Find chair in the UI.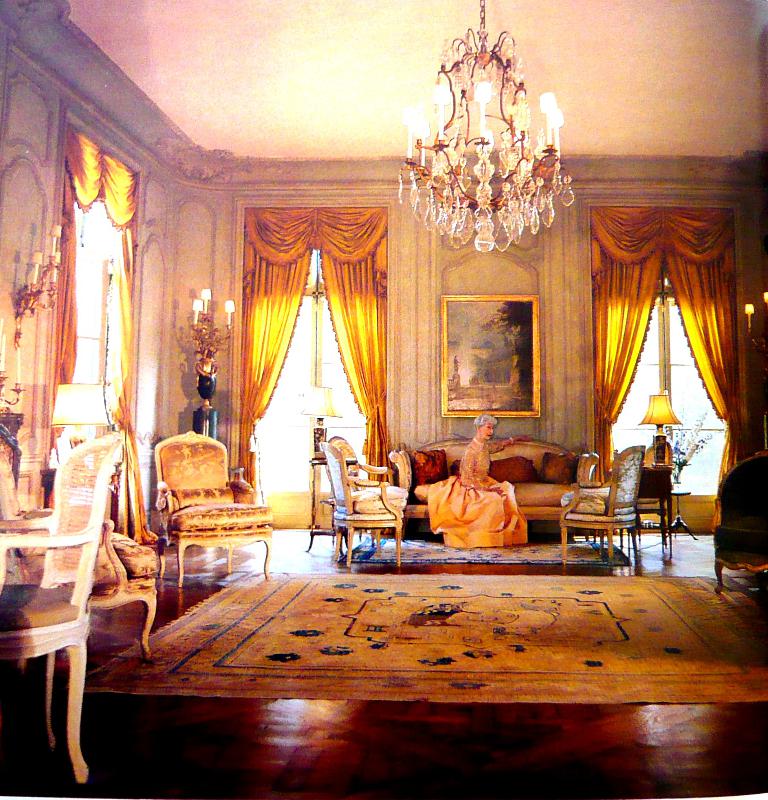
UI element at left=557, top=446, right=639, bottom=560.
